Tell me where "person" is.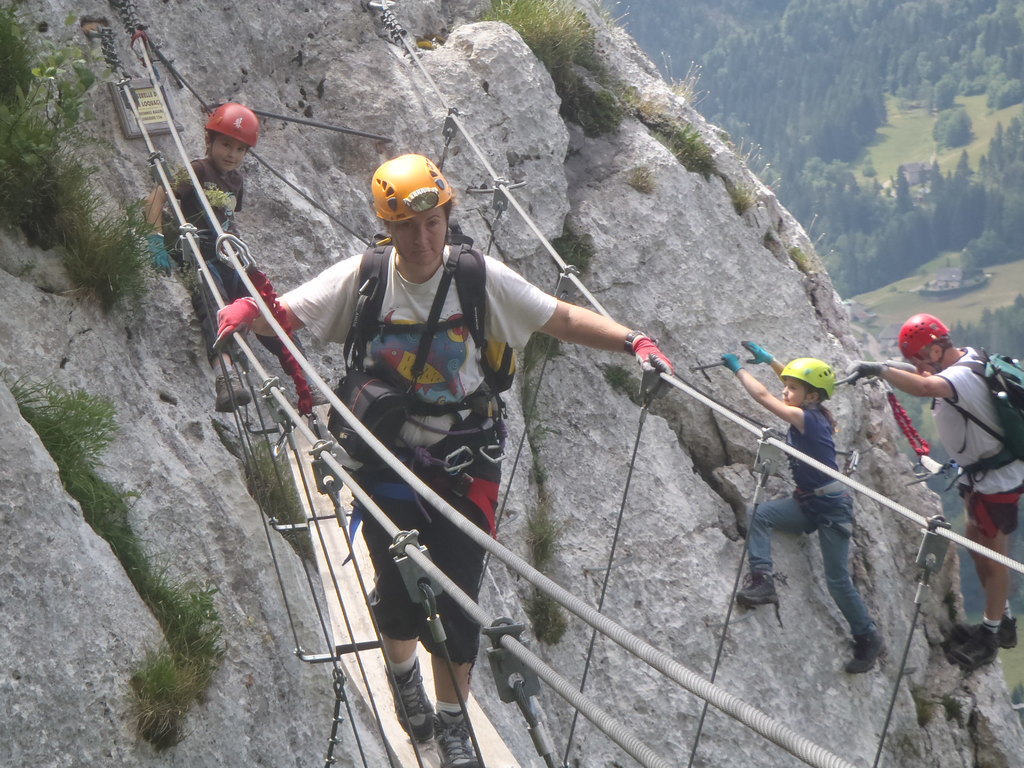
"person" is at Rect(138, 104, 329, 404).
